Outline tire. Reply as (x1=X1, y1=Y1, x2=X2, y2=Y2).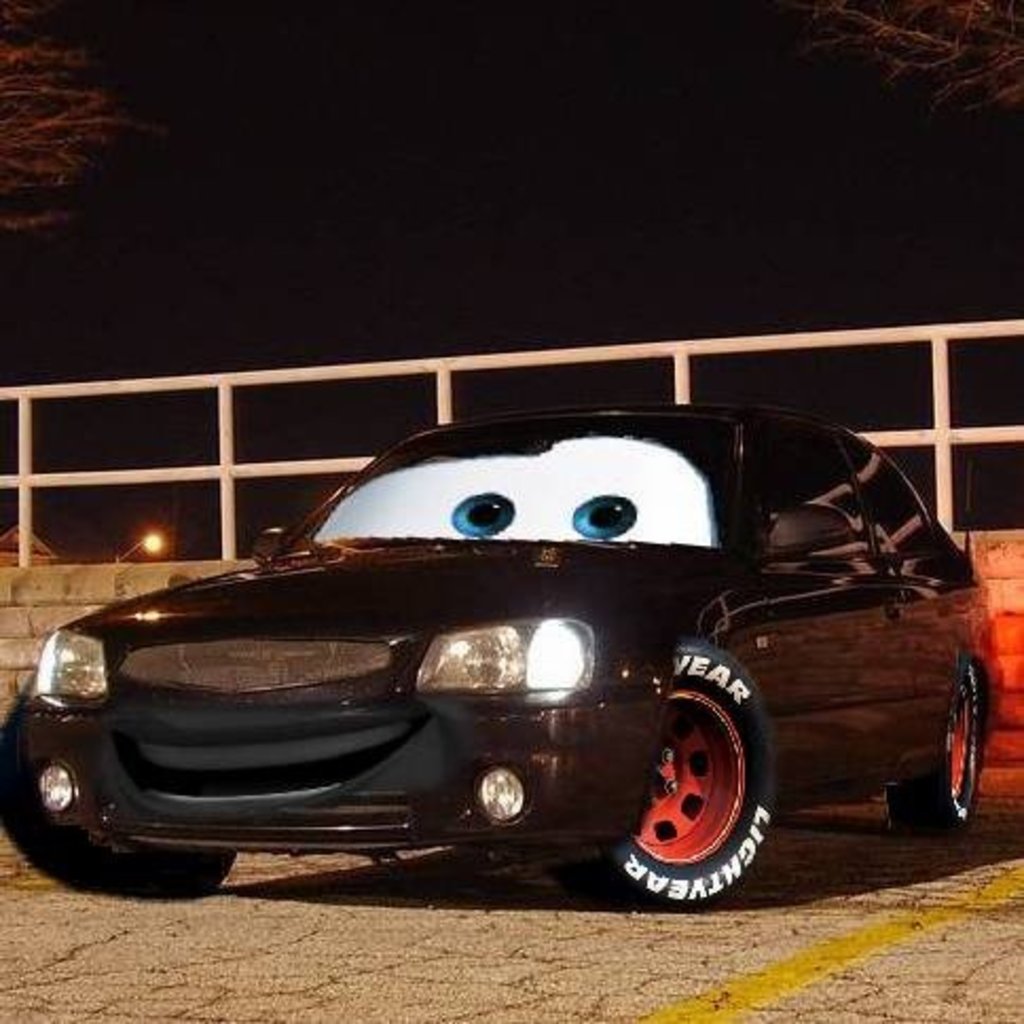
(x1=897, y1=656, x2=994, y2=834).
